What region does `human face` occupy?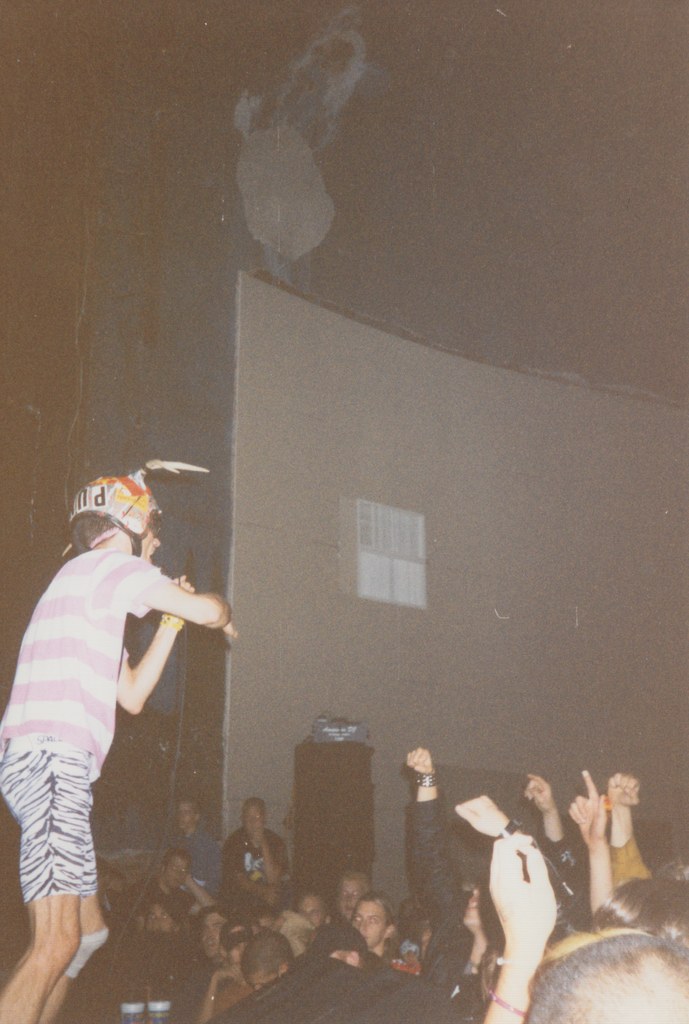
{"left": 351, "top": 901, "right": 385, "bottom": 945}.
